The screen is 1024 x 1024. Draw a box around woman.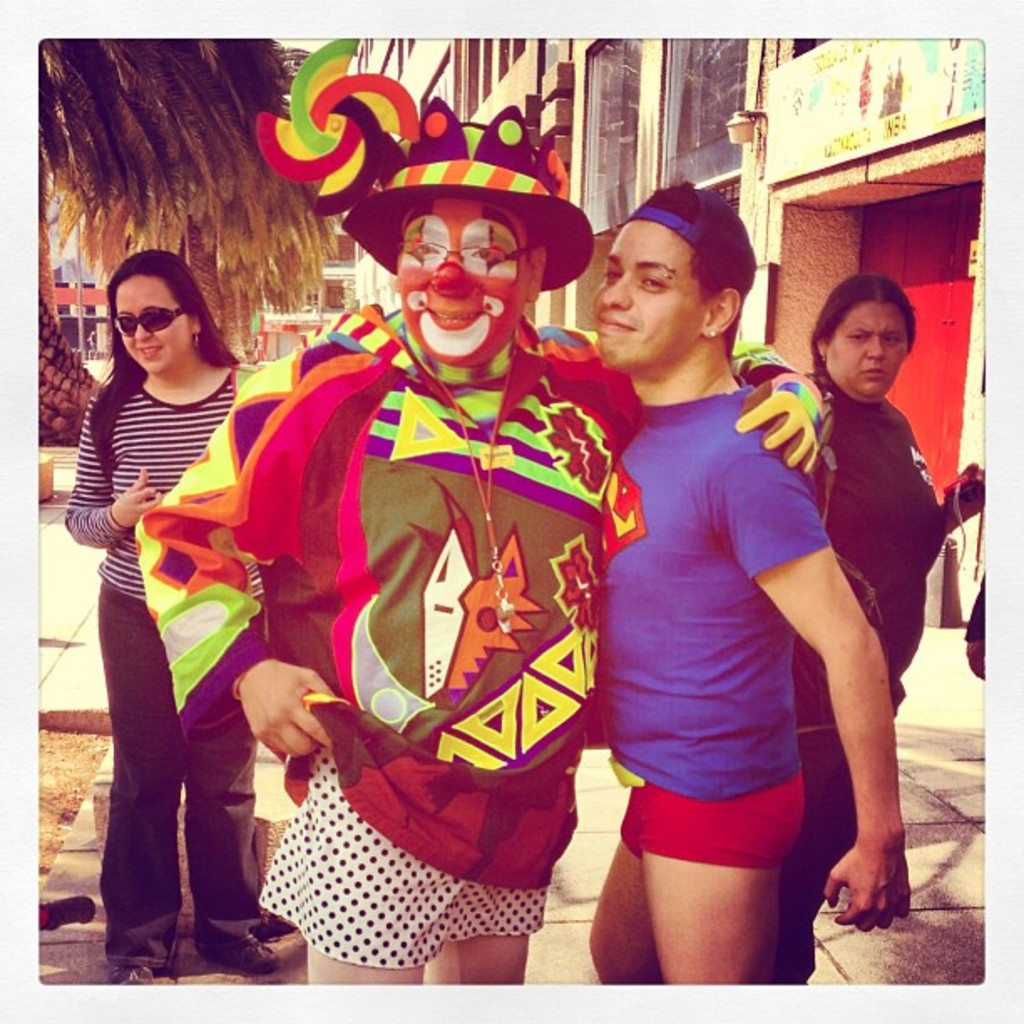
<region>763, 278, 1004, 999</region>.
